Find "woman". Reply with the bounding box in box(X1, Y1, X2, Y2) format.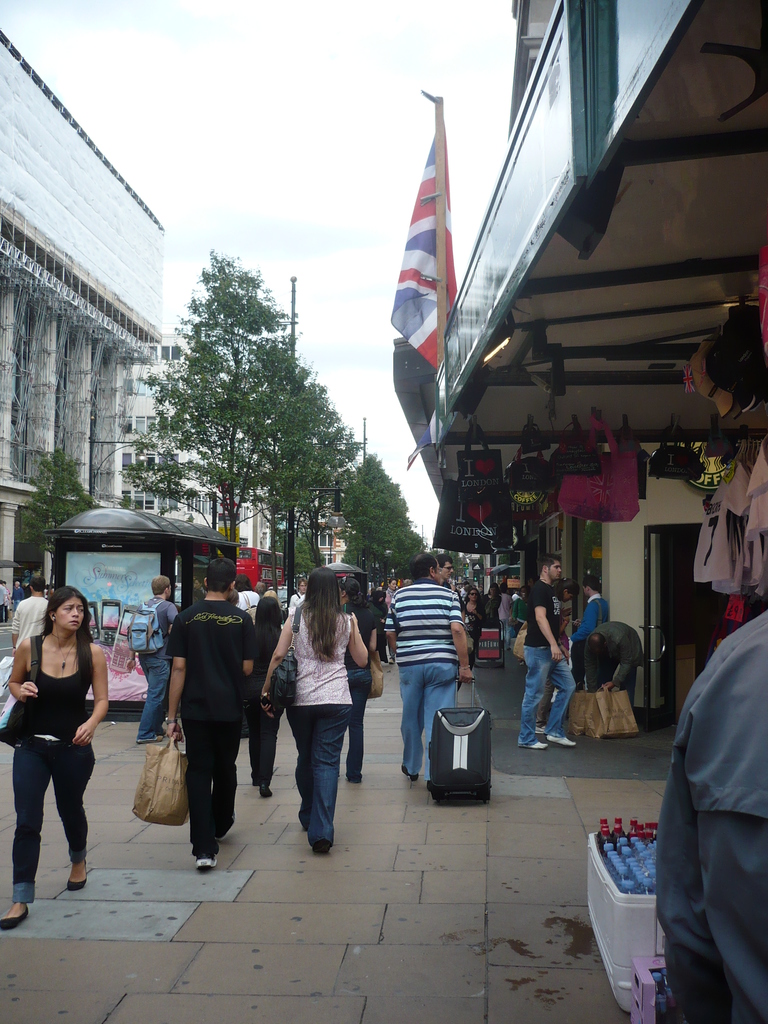
box(252, 591, 305, 796).
